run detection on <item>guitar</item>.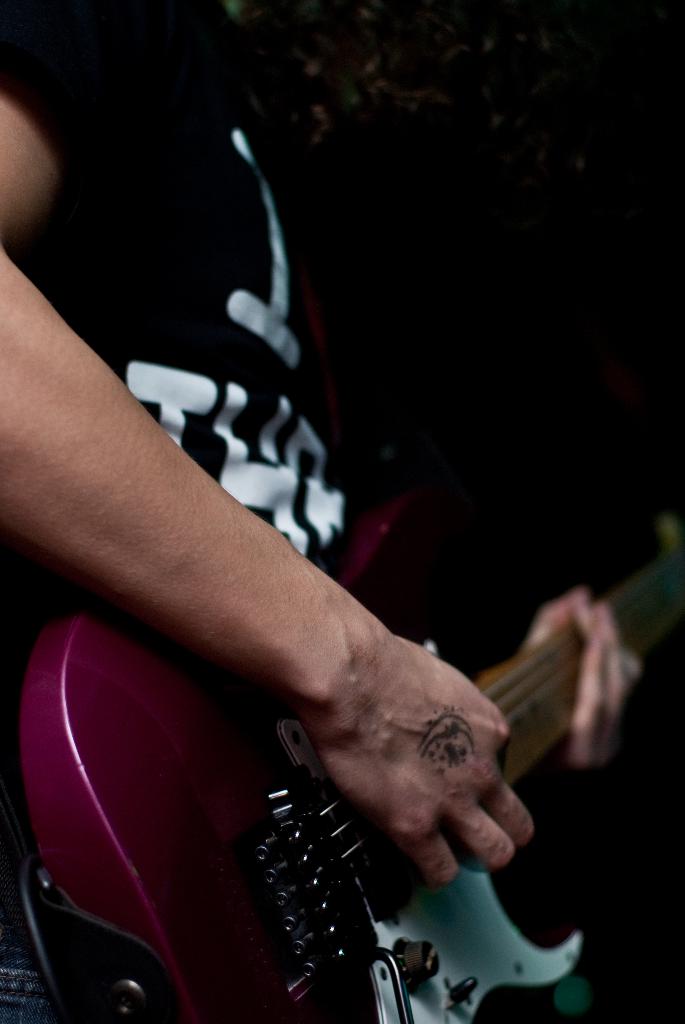
Result: bbox=(0, 506, 684, 1023).
